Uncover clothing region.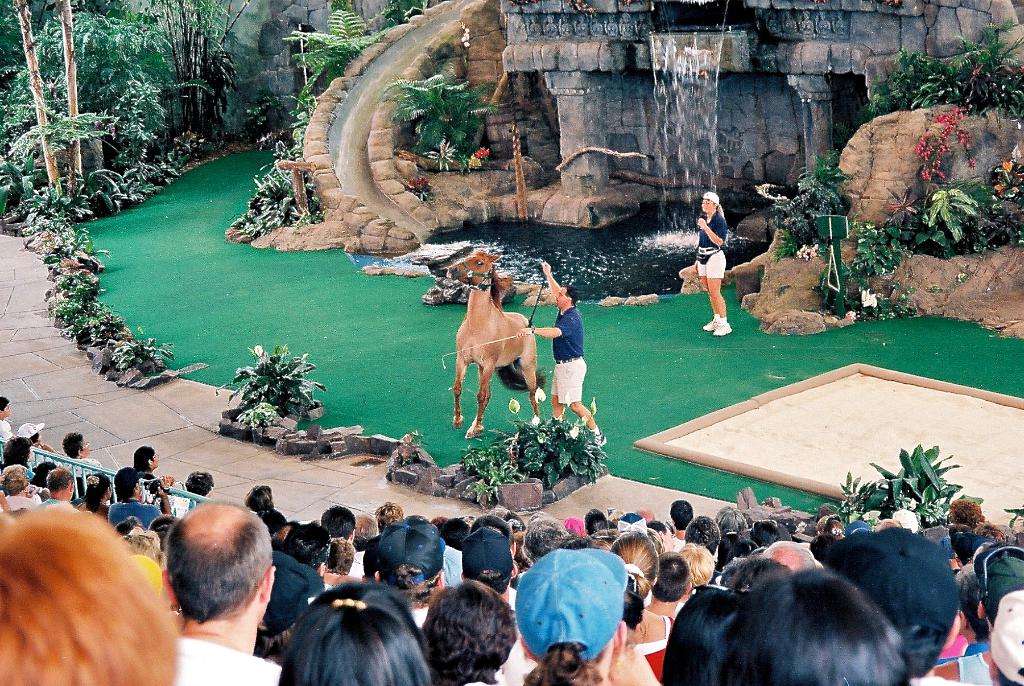
Uncovered: x1=6 y1=495 x2=35 y2=510.
